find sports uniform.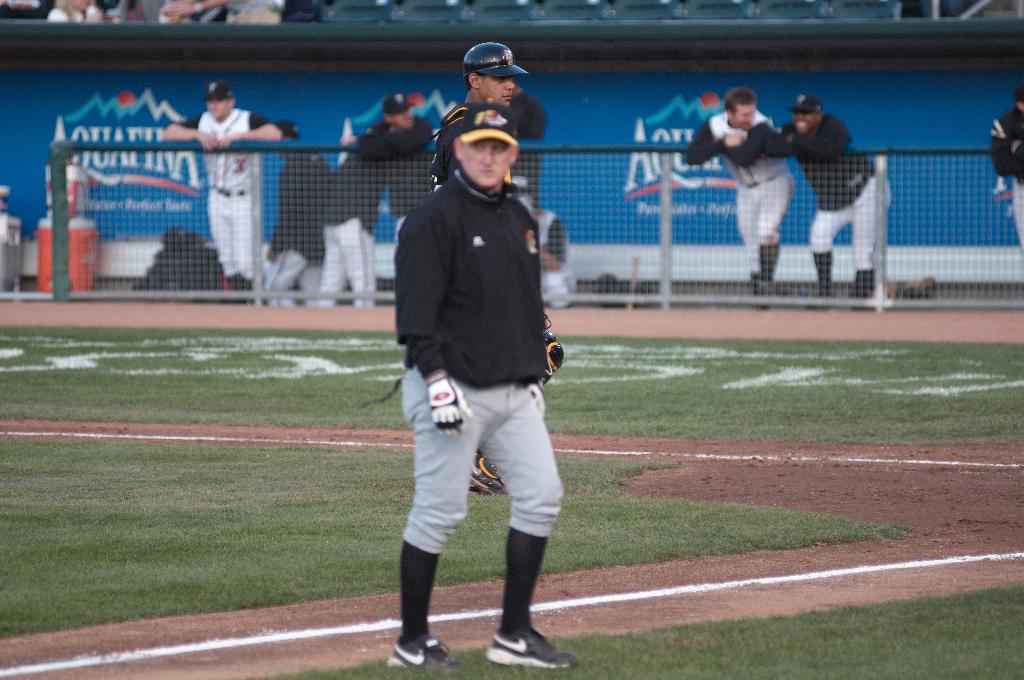
(385, 102, 590, 679).
